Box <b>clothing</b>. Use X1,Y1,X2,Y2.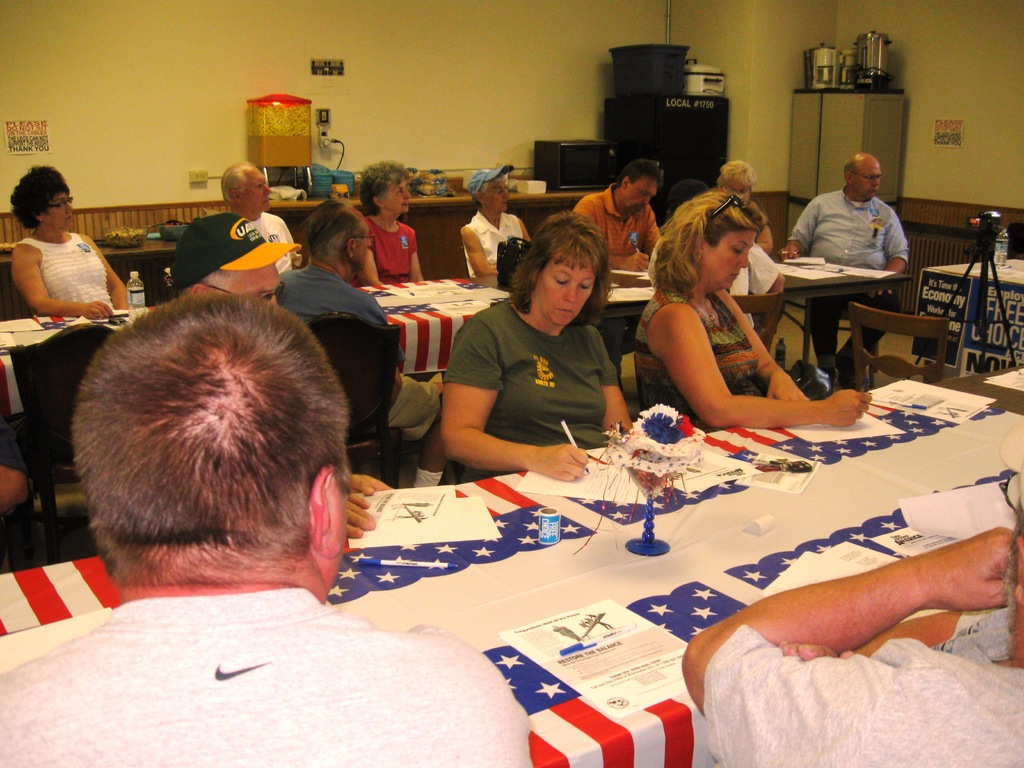
249,217,294,273.
